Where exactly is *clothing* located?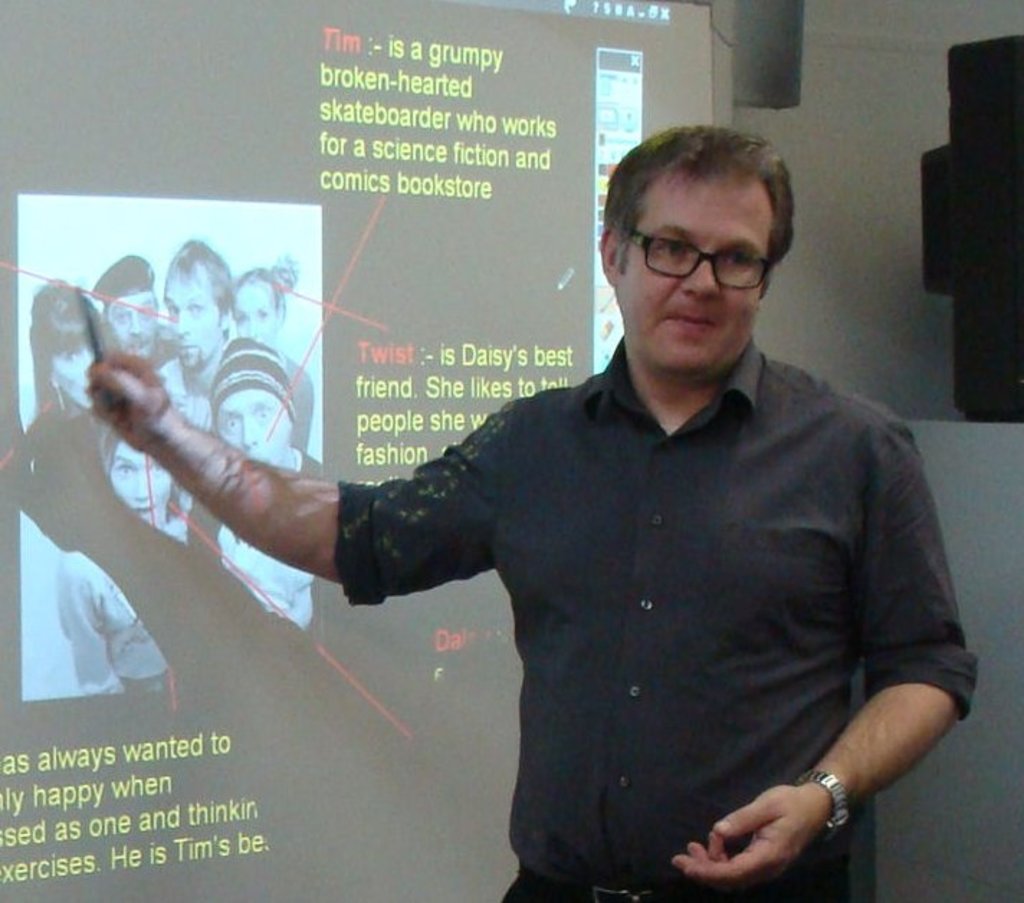
Its bounding box is region(175, 450, 322, 634).
